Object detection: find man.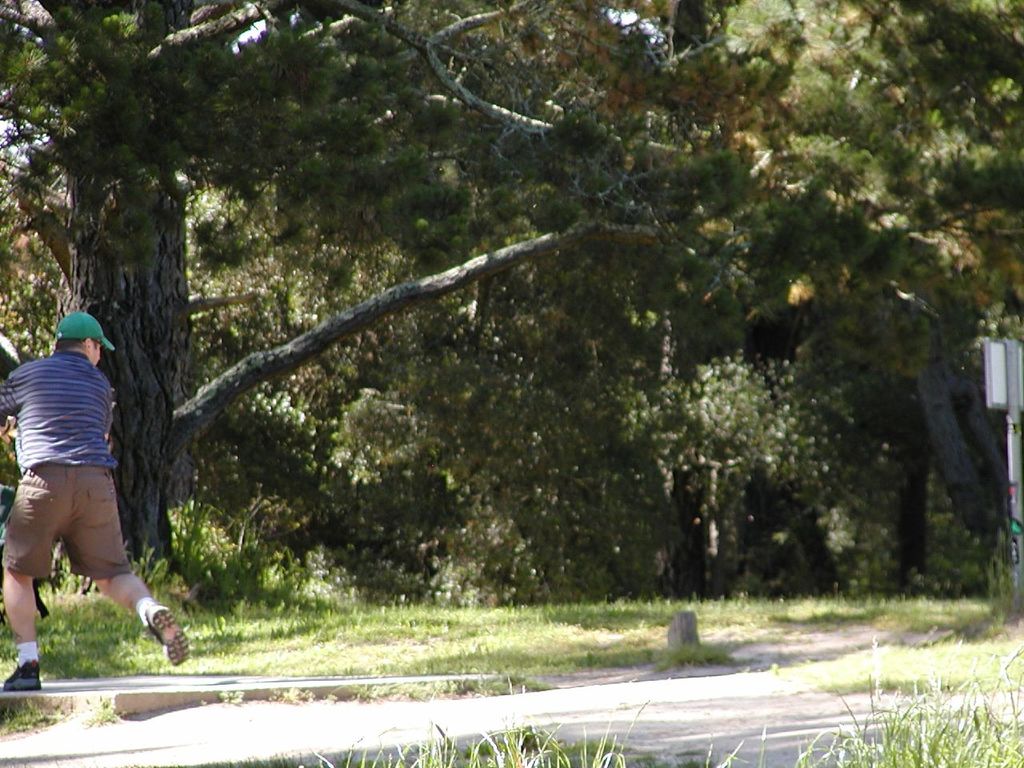
x1=4 y1=288 x2=174 y2=694.
